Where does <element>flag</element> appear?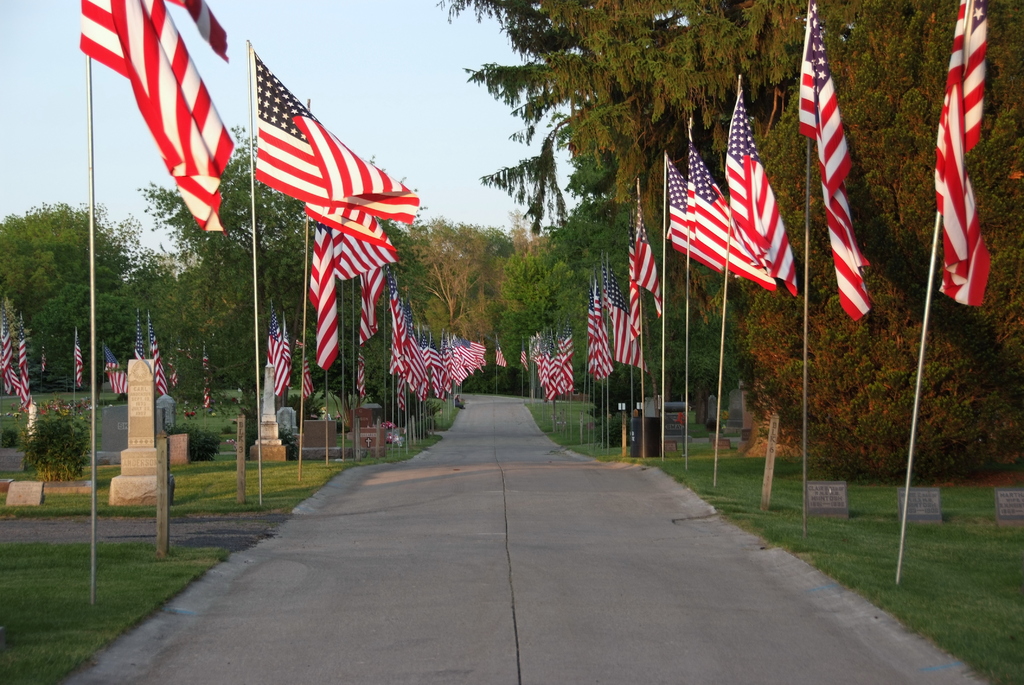
Appears at select_region(300, 200, 404, 274).
